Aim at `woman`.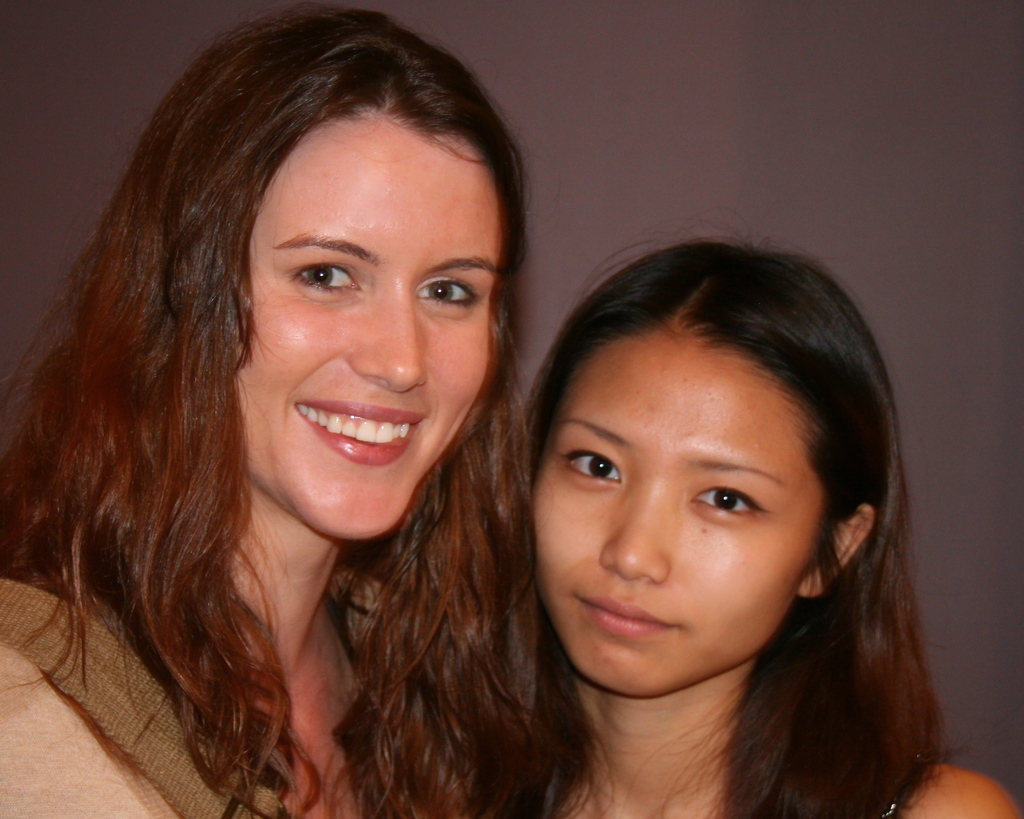
Aimed at {"x1": 444, "y1": 215, "x2": 967, "y2": 818}.
